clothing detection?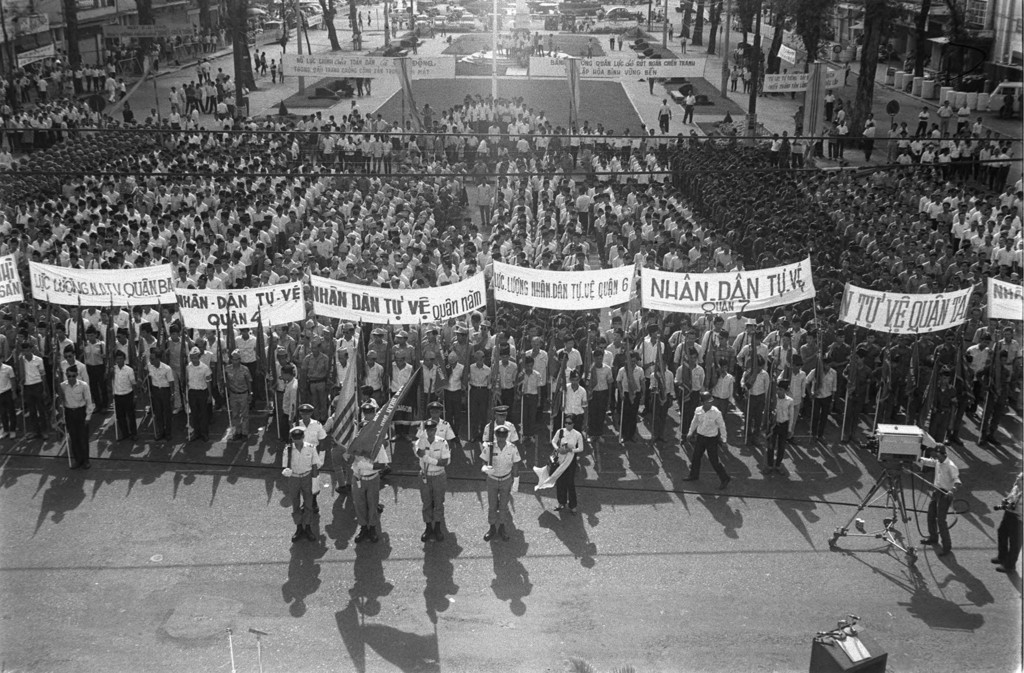
[left=280, top=377, right=306, bottom=429]
